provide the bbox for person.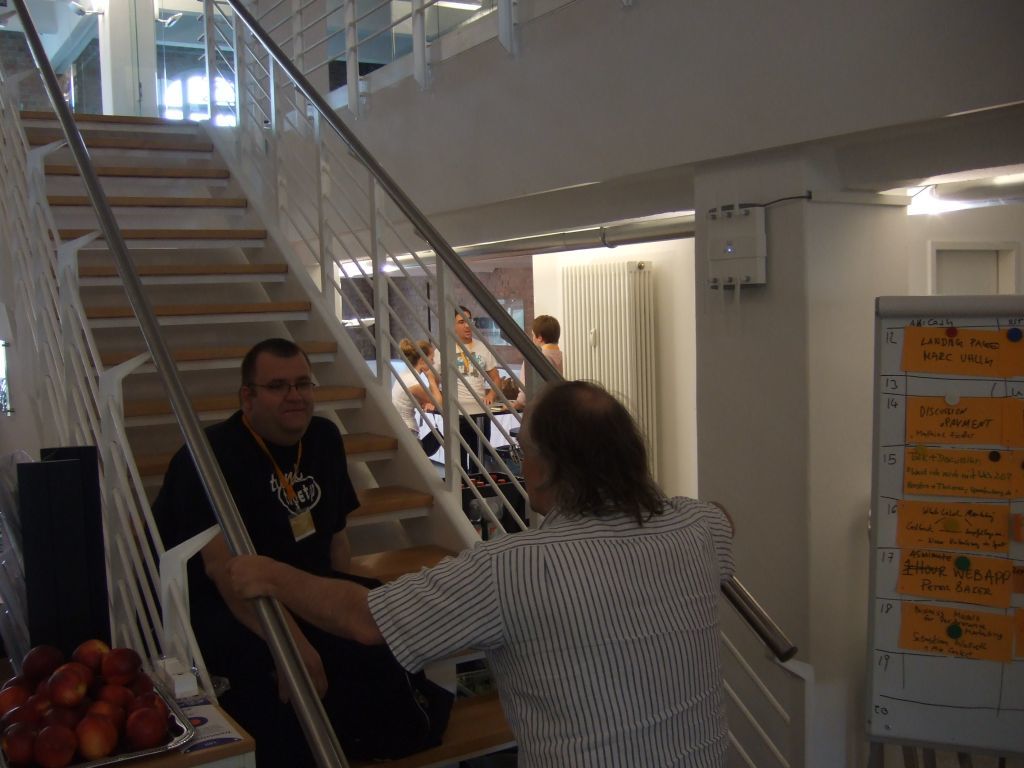
x1=508 y1=315 x2=565 y2=407.
